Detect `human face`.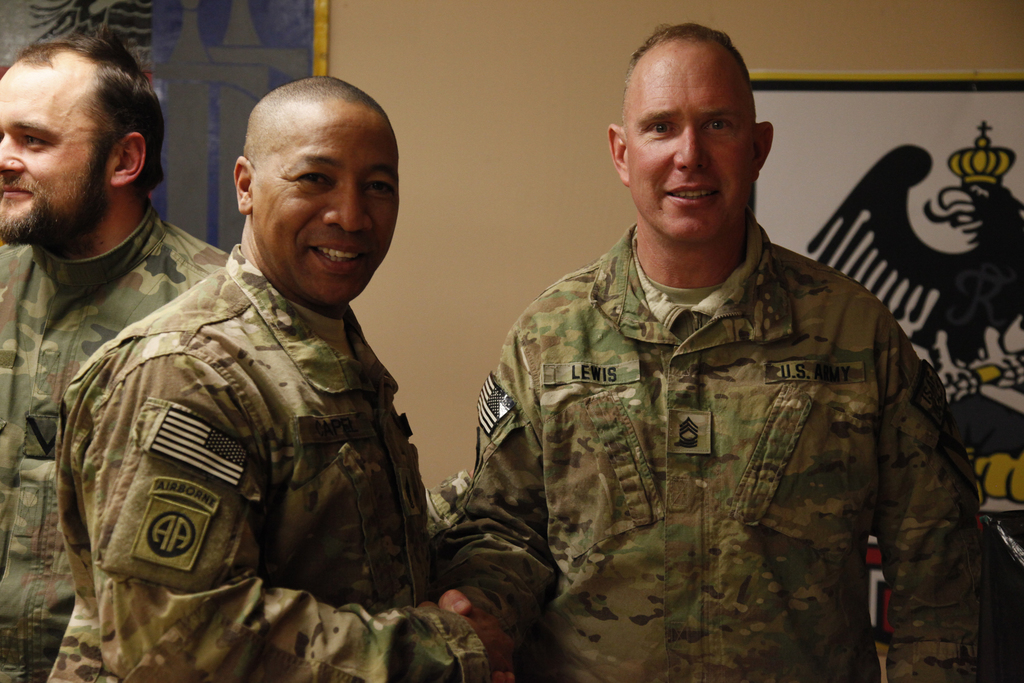
Detected at box(249, 103, 401, 306).
